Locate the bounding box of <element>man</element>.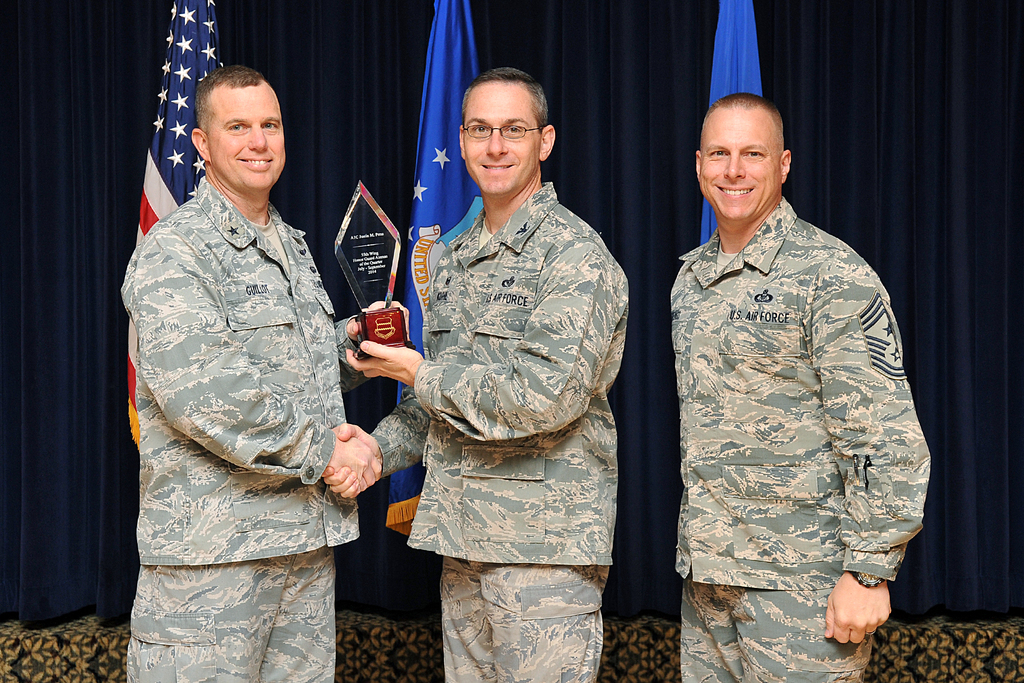
Bounding box: 316/65/629/682.
